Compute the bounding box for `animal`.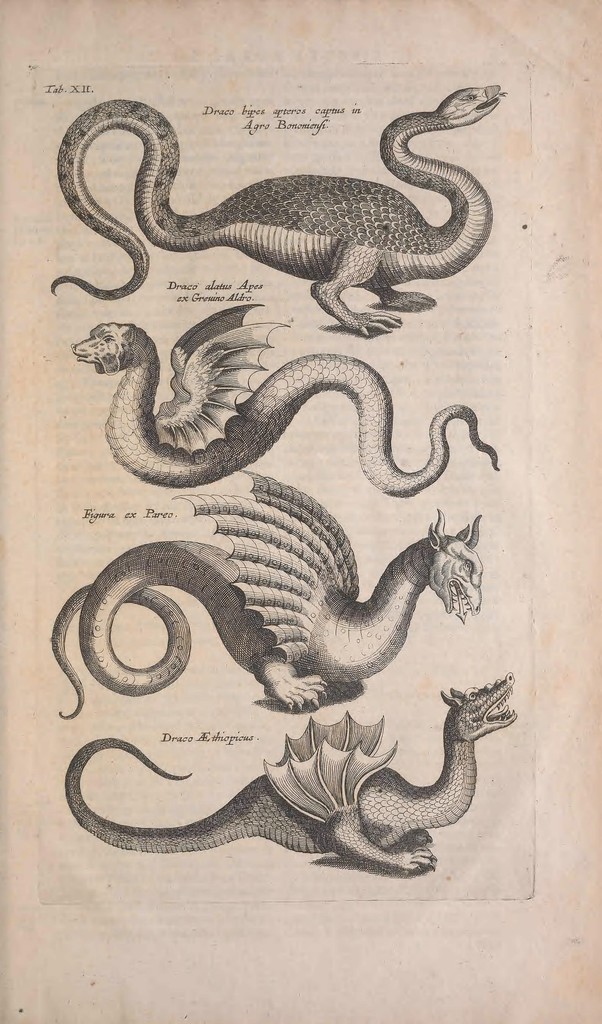
select_region(60, 665, 519, 872).
